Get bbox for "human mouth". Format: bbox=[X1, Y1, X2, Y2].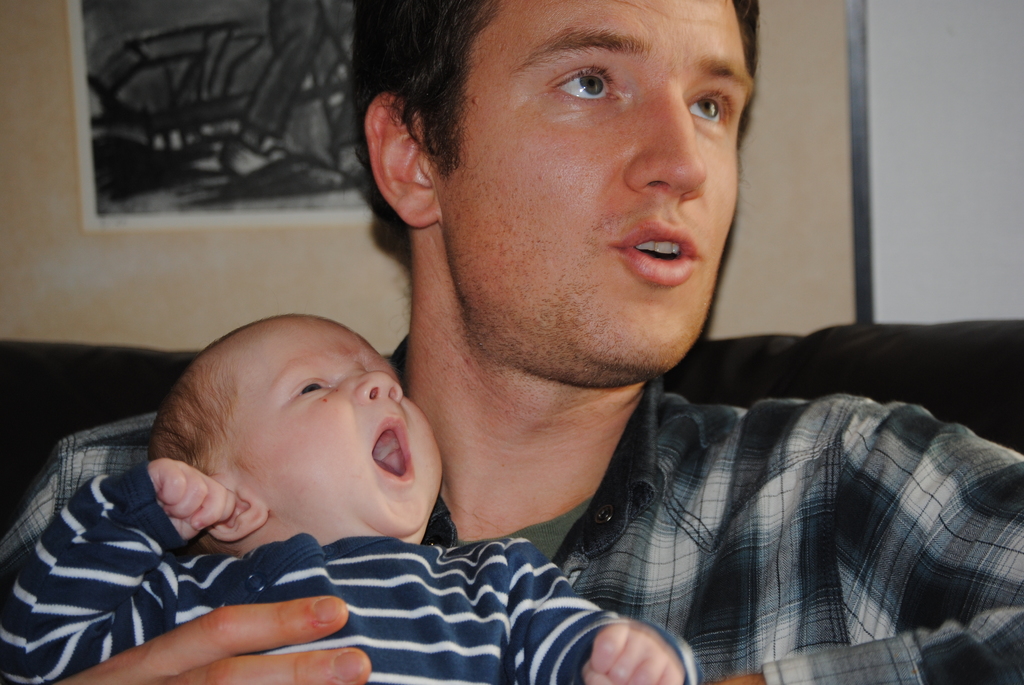
bbox=[368, 409, 416, 488].
